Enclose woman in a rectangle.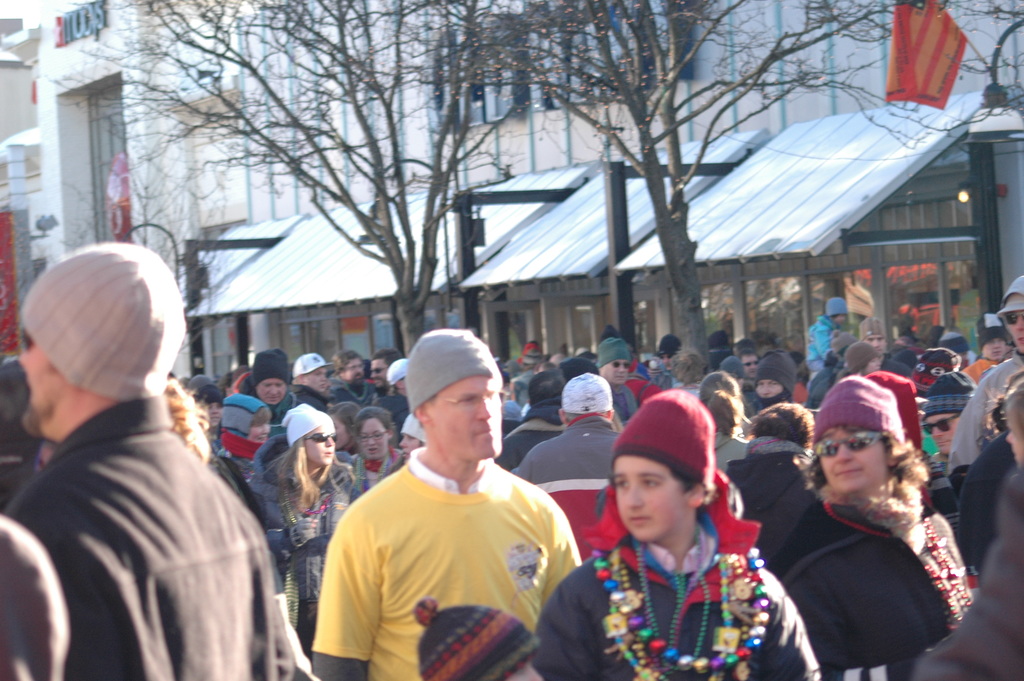
[397, 412, 427, 459].
